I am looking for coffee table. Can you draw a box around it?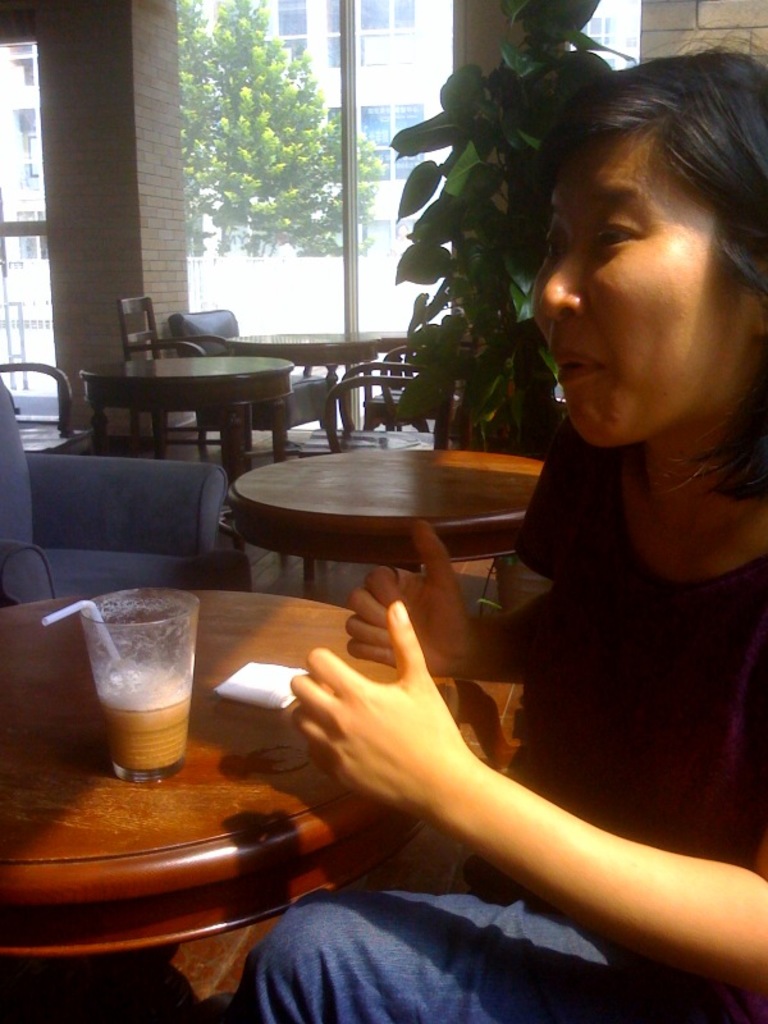
Sure, the bounding box is BBox(0, 582, 503, 1023).
